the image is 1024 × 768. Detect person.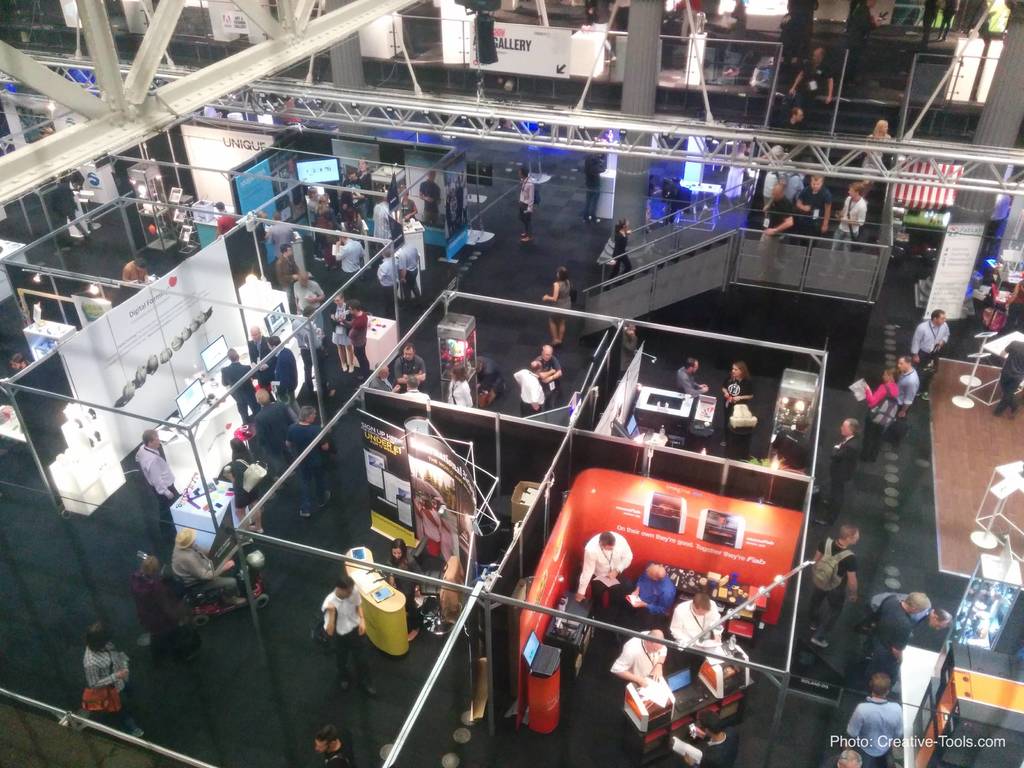
Detection: rect(808, 526, 858, 649).
